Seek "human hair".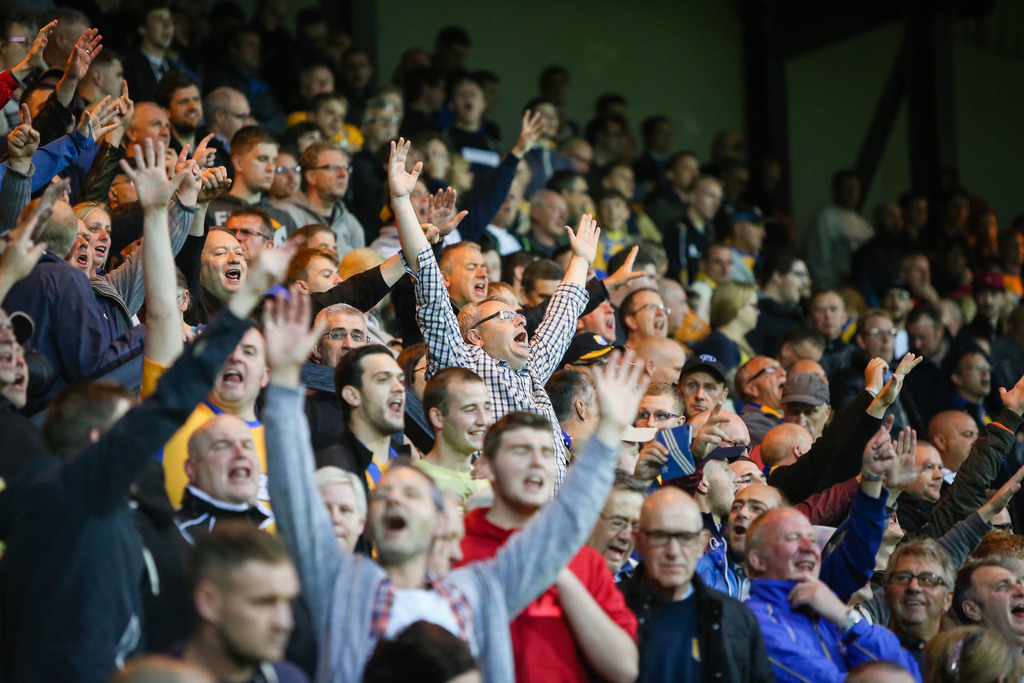
box=[106, 656, 186, 682].
